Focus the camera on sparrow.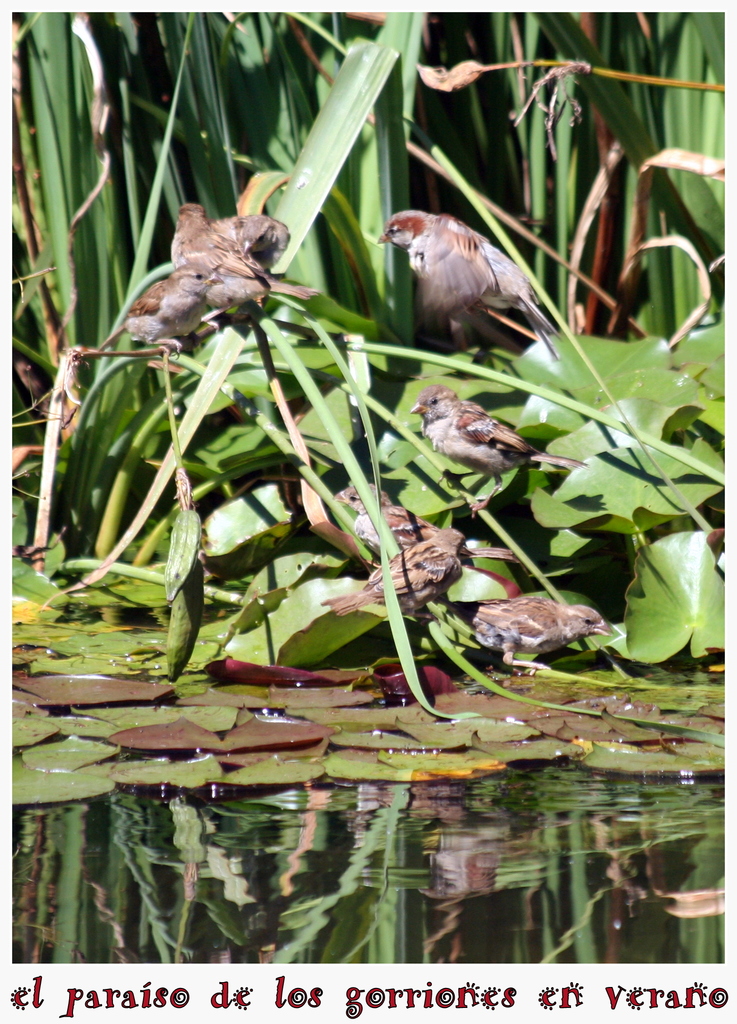
Focus region: detection(337, 481, 515, 557).
